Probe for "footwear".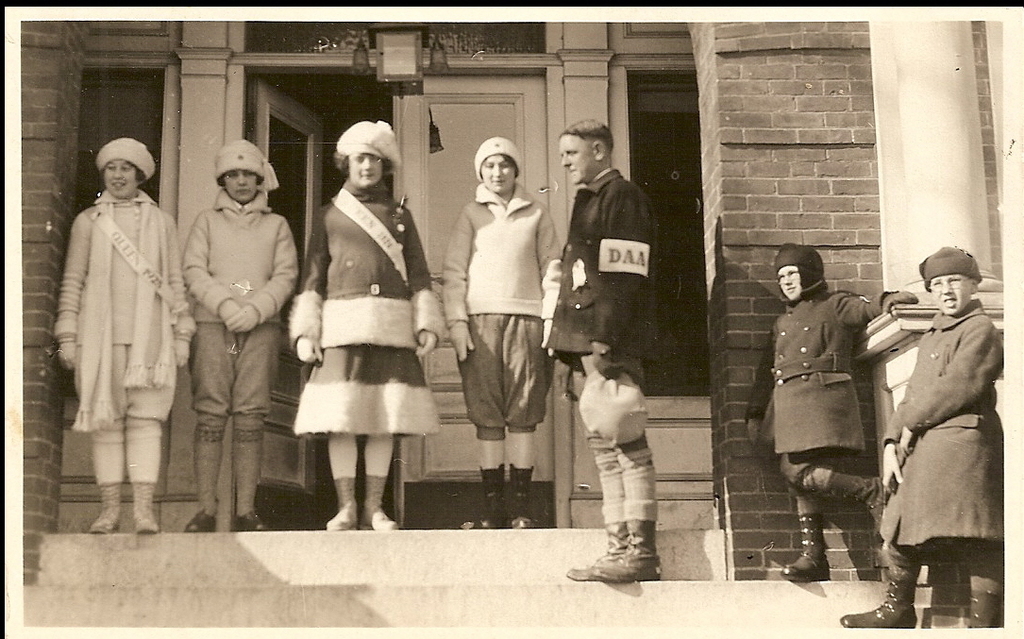
Probe result: region(126, 479, 159, 534).
